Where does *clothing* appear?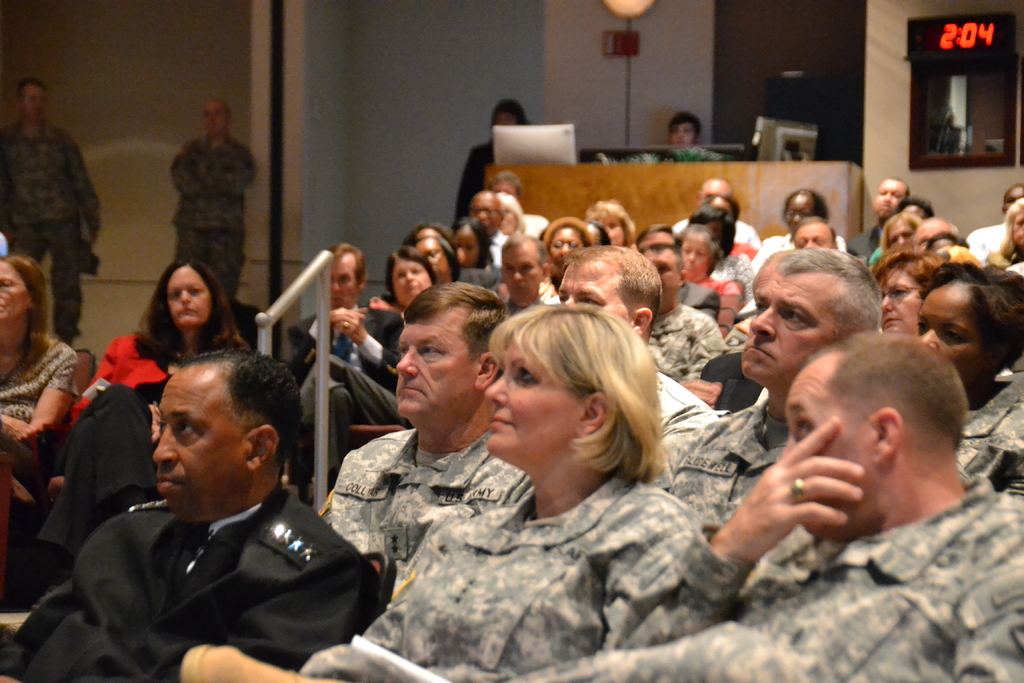
Appears at detection(68, 333, 173, 422).
